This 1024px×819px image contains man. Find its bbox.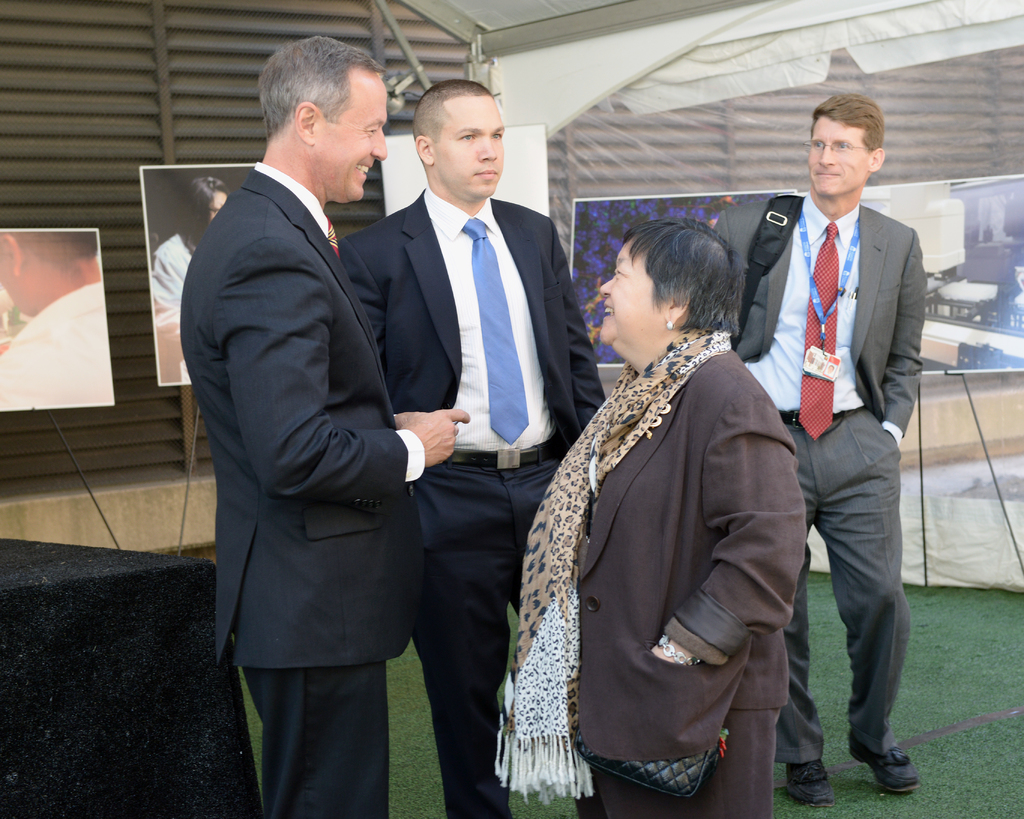
<region>175, 32, 477, 818</region>.
